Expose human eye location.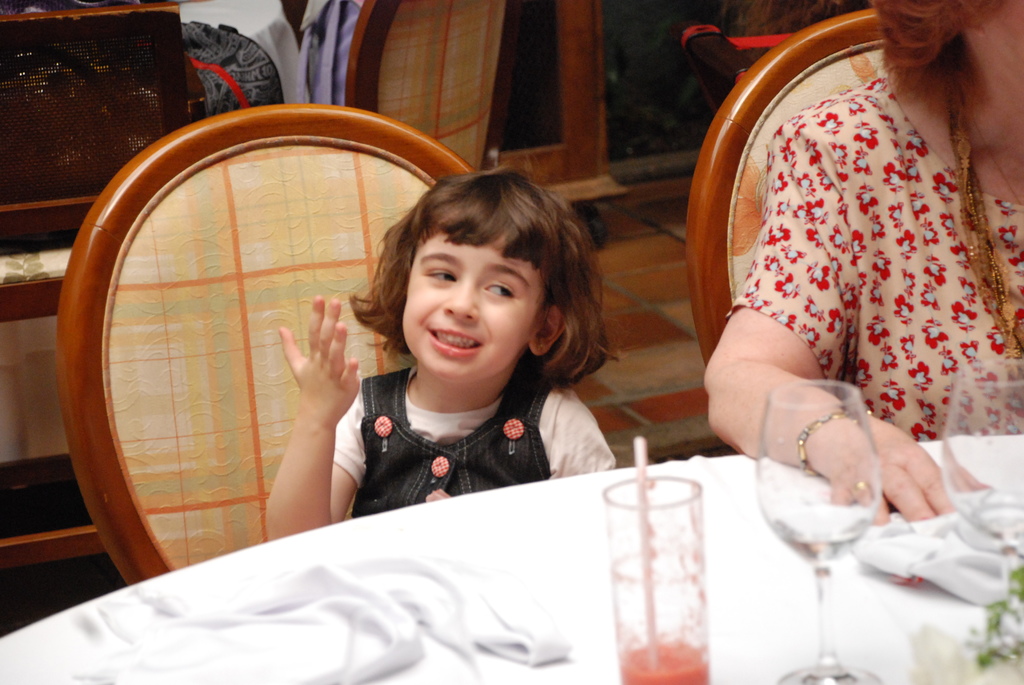
Exposed at Rect(420, 268, 460, 287).
